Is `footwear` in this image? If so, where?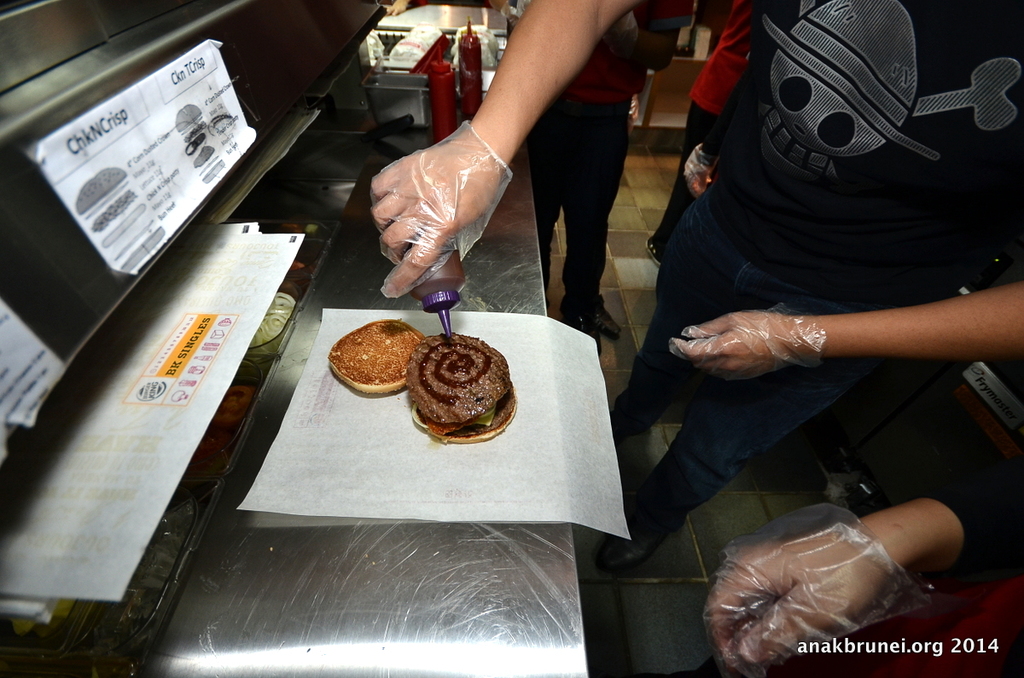
Yes, at bbox=[596, 293, 616, 340].
